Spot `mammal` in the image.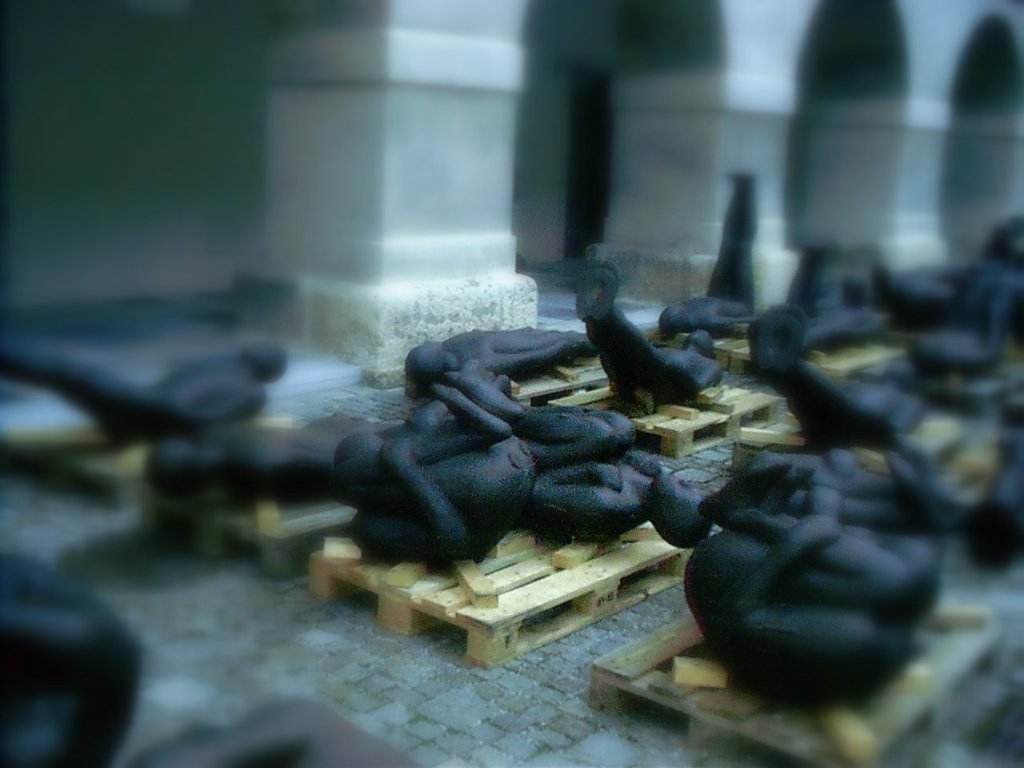
`mammal` found at bbox=(0, 550, 330, 767).
